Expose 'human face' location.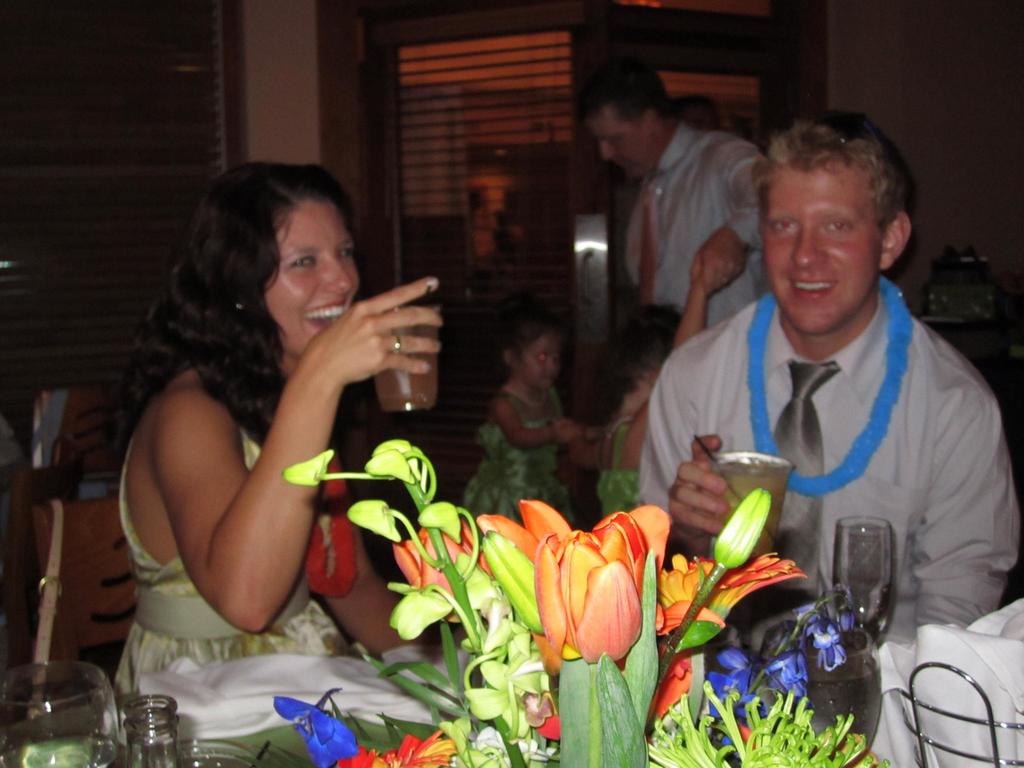
Exposed at x1=266 y1=208 x2=357 y2=352.
